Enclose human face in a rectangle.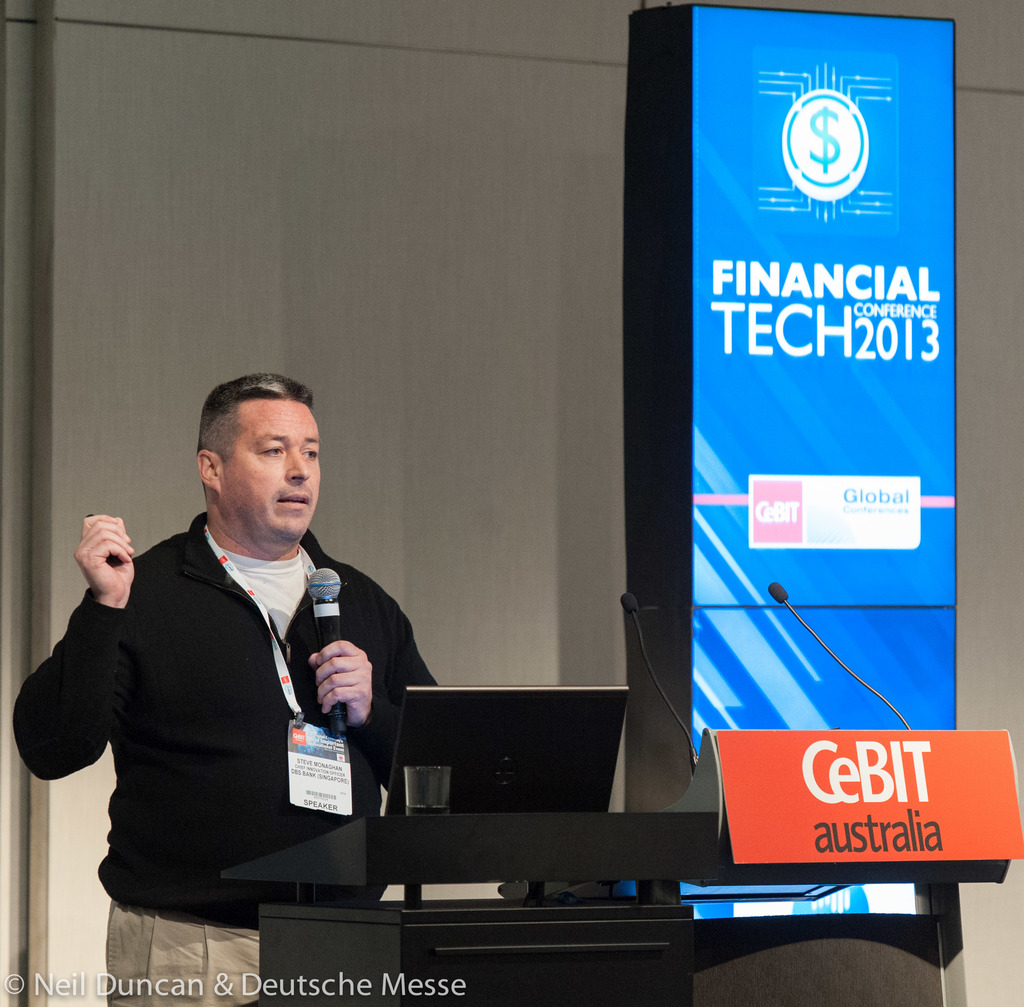
box=[221, 407, 322, 551].
